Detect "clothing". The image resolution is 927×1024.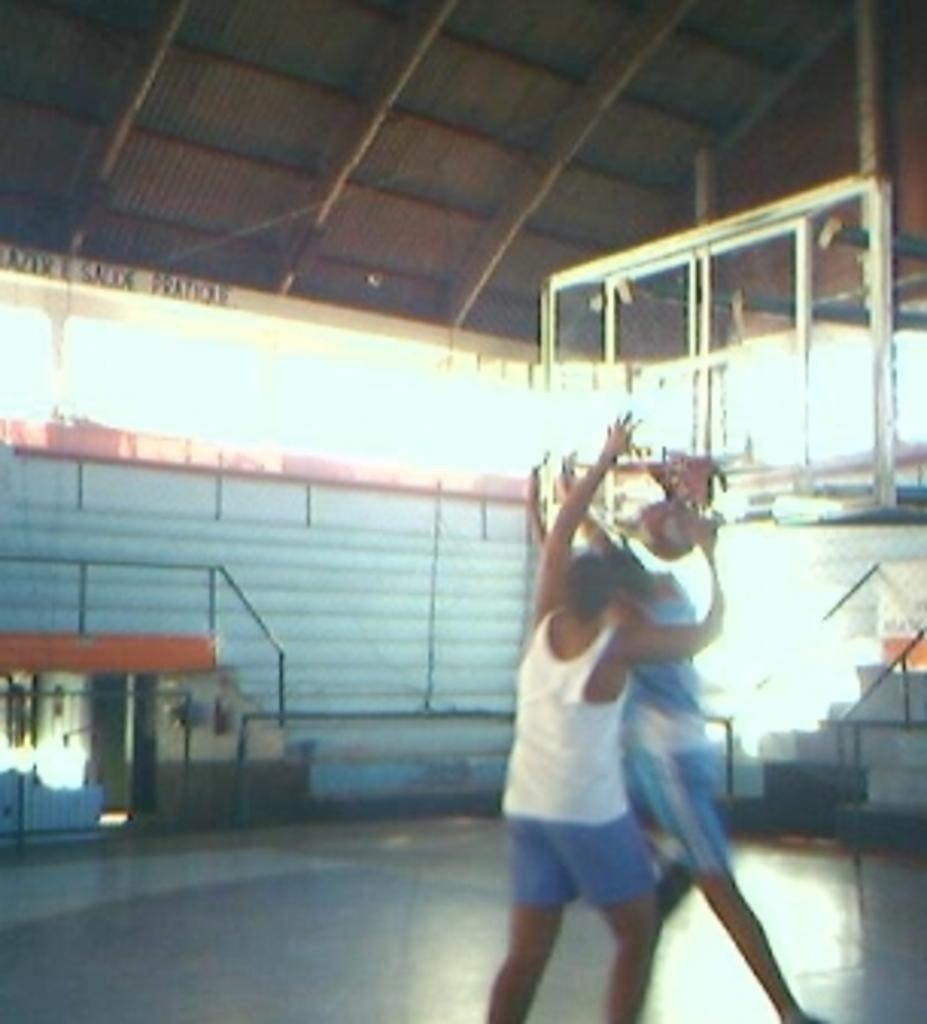
(489,529,693,942).
